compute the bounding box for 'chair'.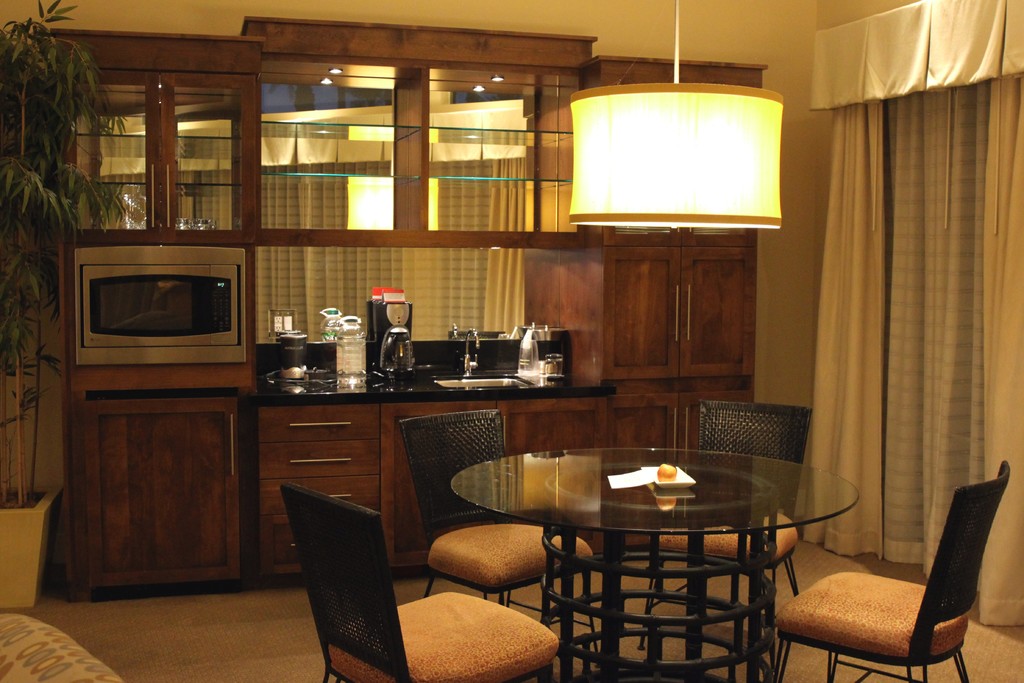
pyautogui.locateOnScreen(652, 395, 803, 664).
